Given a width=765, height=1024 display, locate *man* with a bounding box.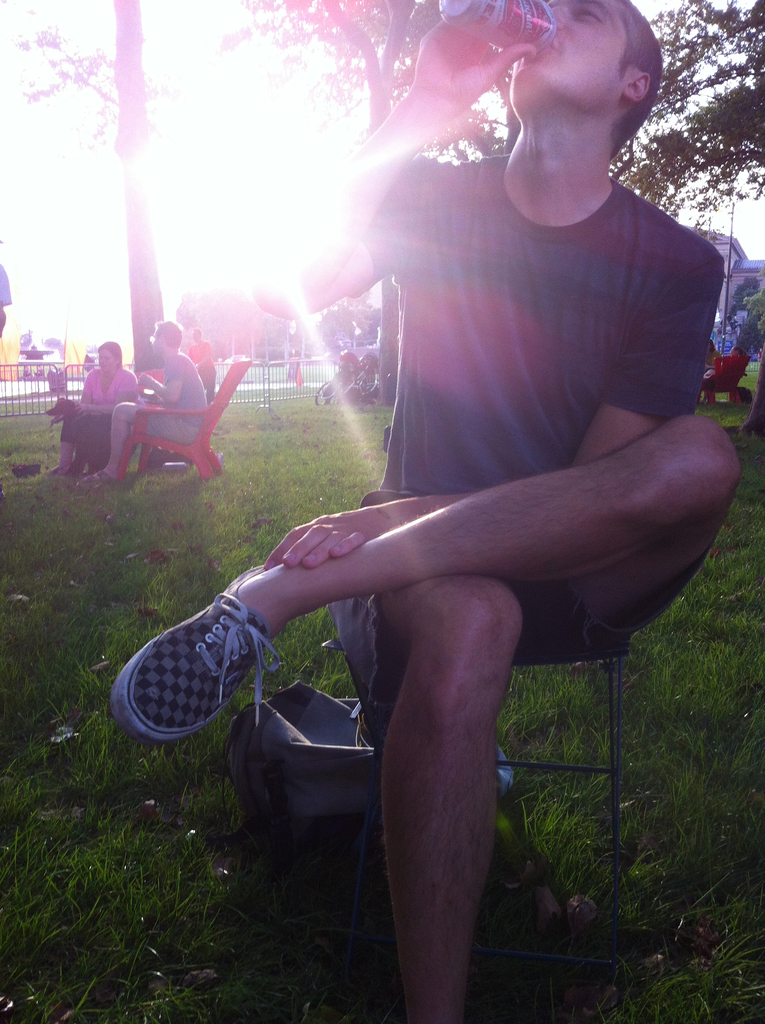
Located: Rect(18, 335, 127, 472).
